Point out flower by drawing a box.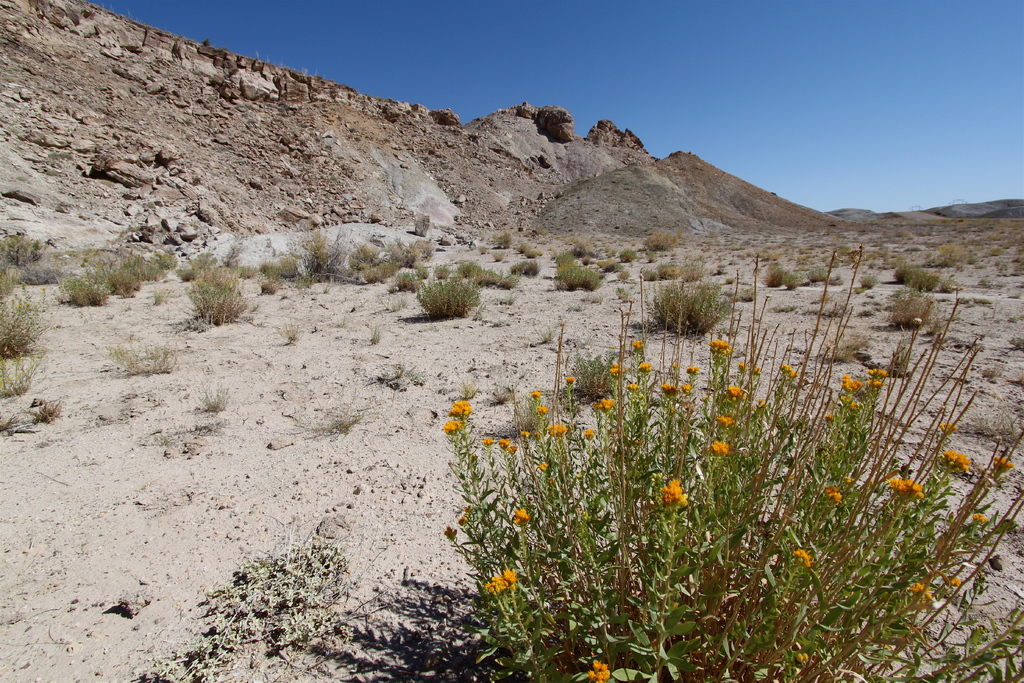
box(658, 482, 694, 503).
